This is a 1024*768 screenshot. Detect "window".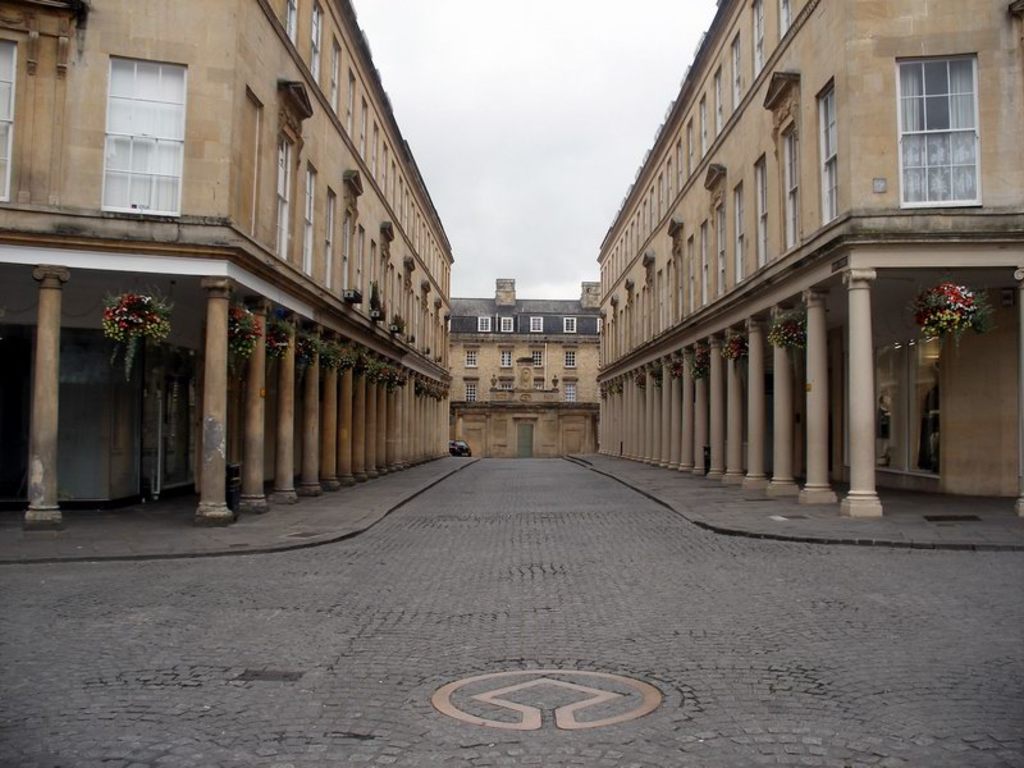
select_region(648, 182, 657, 233).
